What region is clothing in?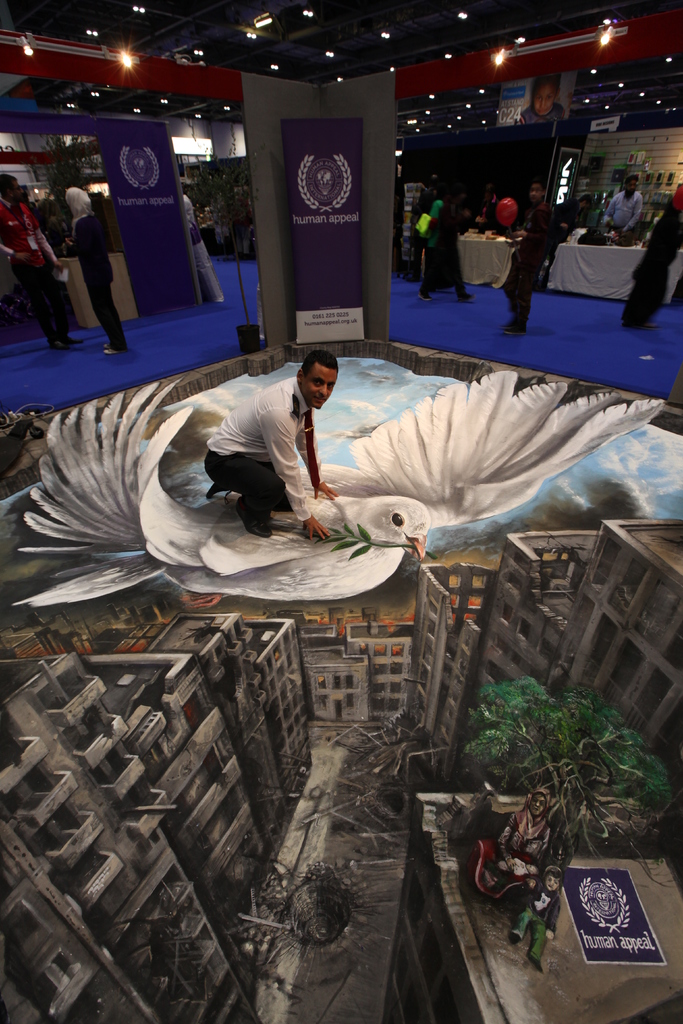
[x1=182, y1=191, x2=222, y2=296].
